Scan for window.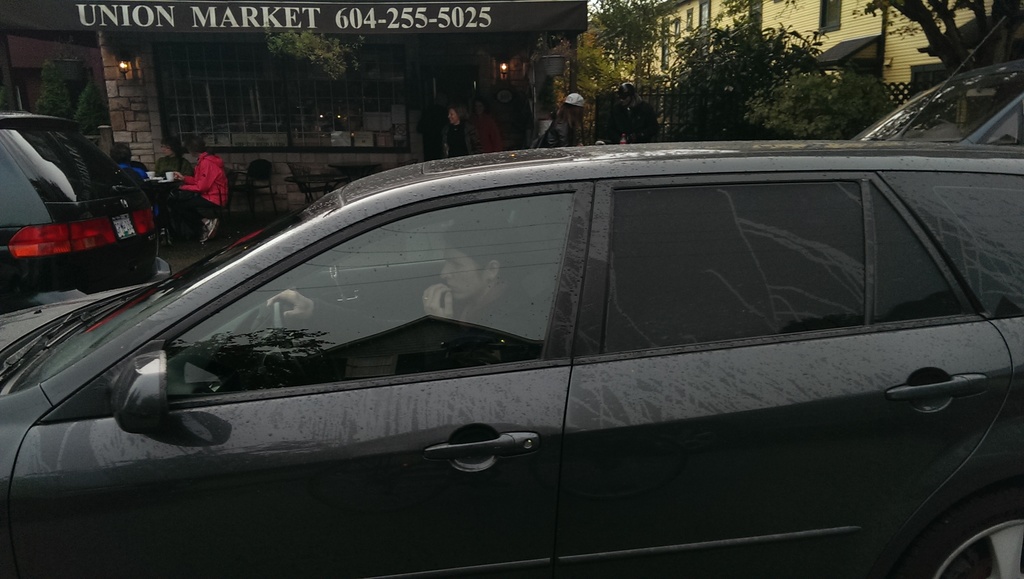
Scan result: <bbox>746, 0, 764, 34</bbox>.
